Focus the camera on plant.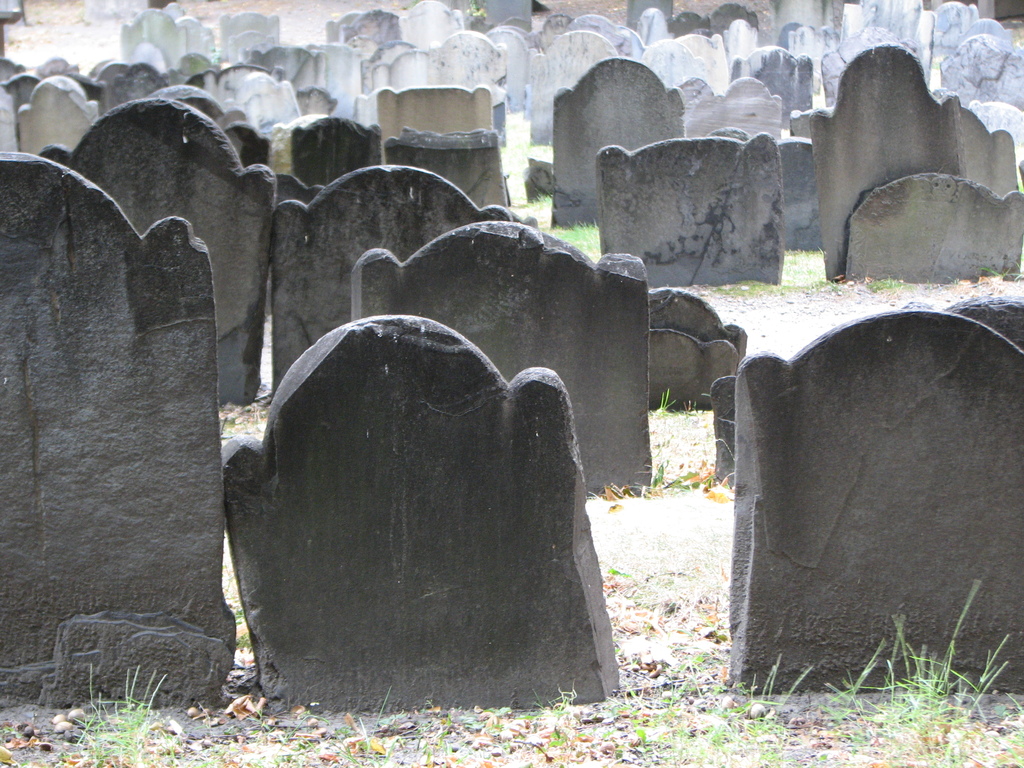
Focus region: <region>252, 708, 283, 733</region>.
